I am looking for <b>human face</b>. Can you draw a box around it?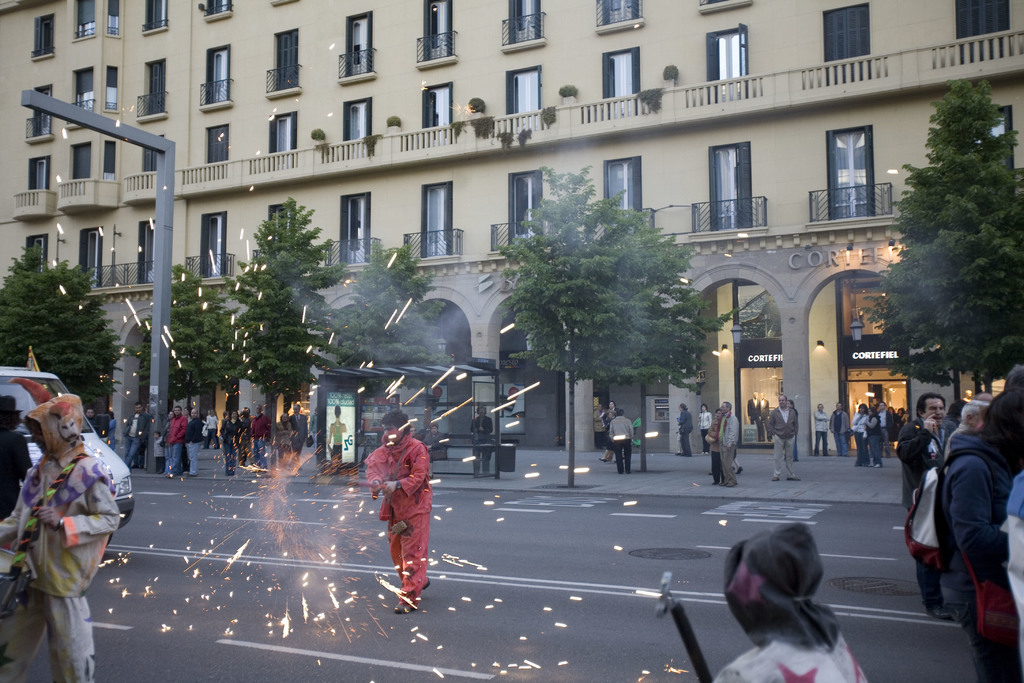
Sure, the bounding box is <bbox>86, 409, 95, 418</bbox>.
